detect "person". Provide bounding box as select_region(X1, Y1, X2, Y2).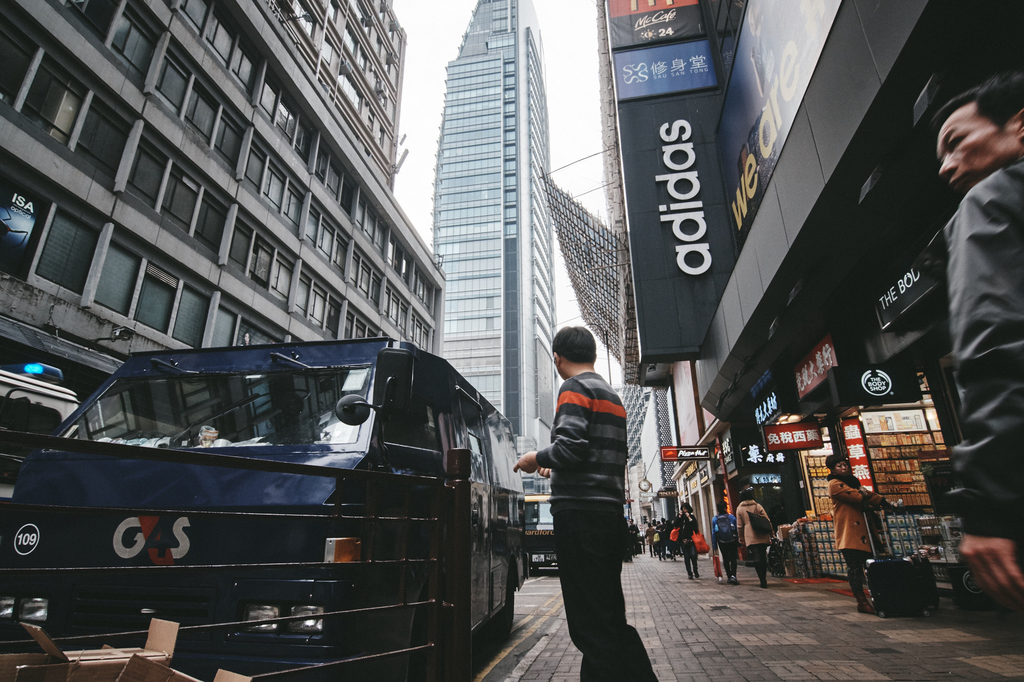
select_region(737, 481, 781, 586).
